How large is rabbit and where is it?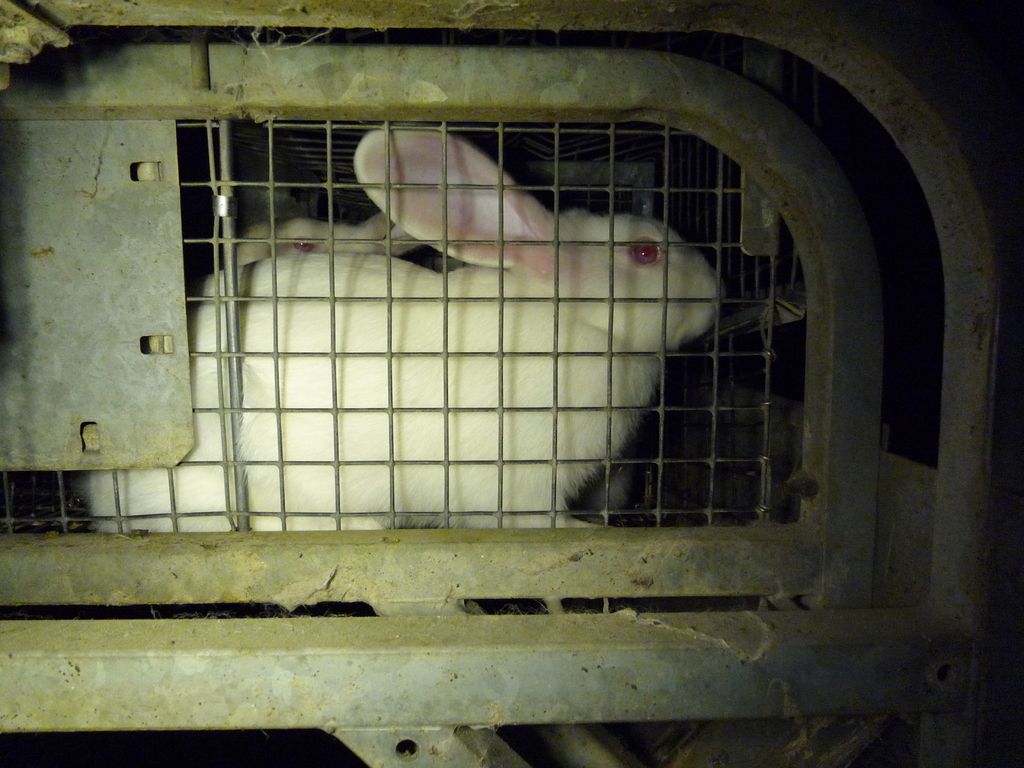
Bounding box: bbox(228, 216, 428, 259).
